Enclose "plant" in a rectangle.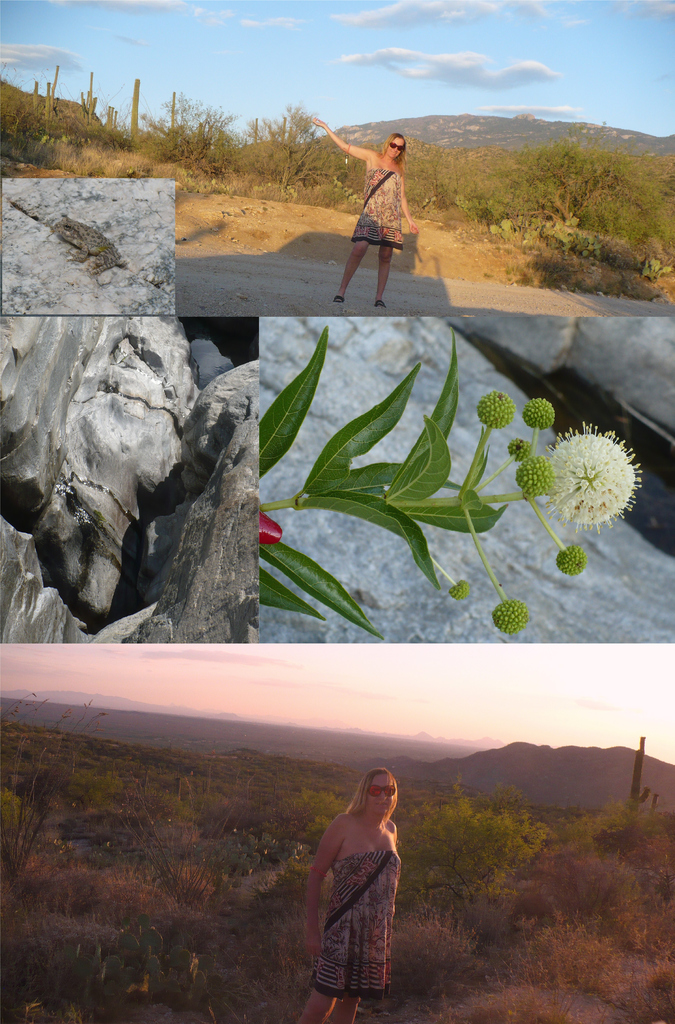
BBox(638, 255, 657, 285).
